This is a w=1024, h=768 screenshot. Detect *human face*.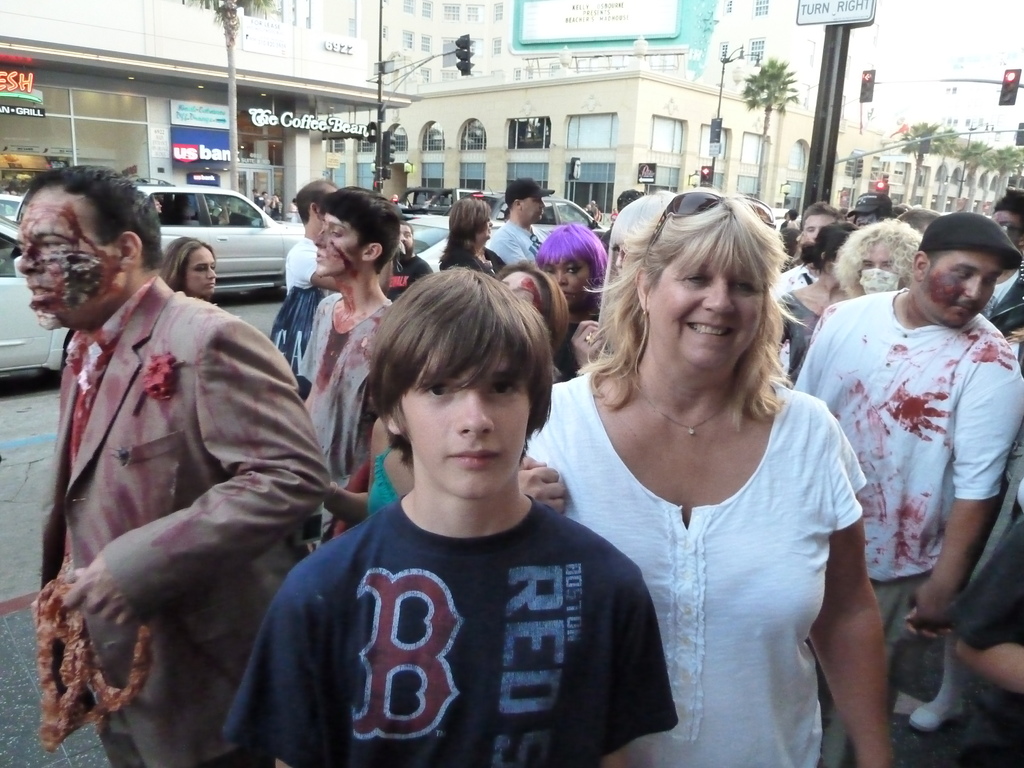
box(401, 344, 529, 497).
